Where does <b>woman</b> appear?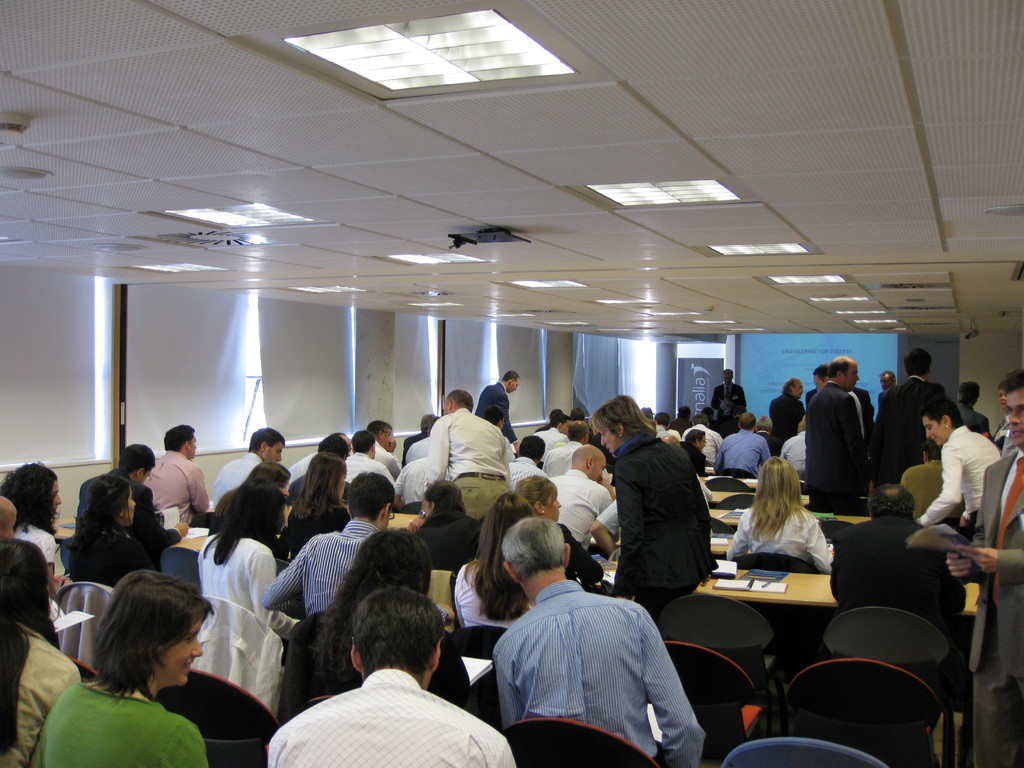
Appears at 593,392,716,612.
